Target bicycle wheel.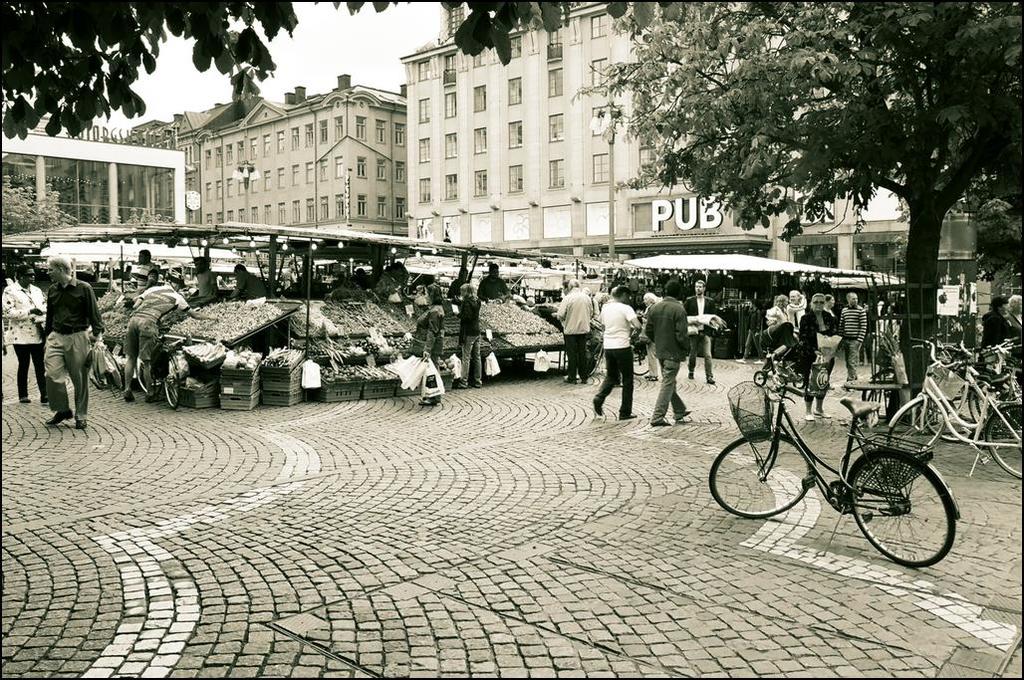
Target region: pyautogui.locateOnScreen(106, 348, 126, 392).
